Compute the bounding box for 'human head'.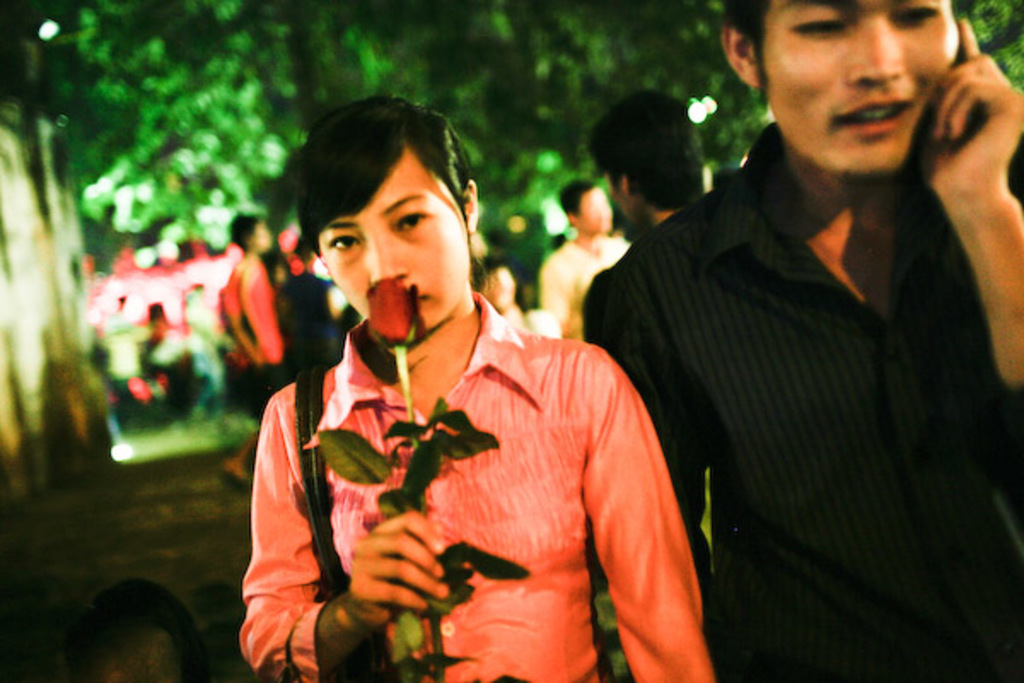
299:96:485:333.
